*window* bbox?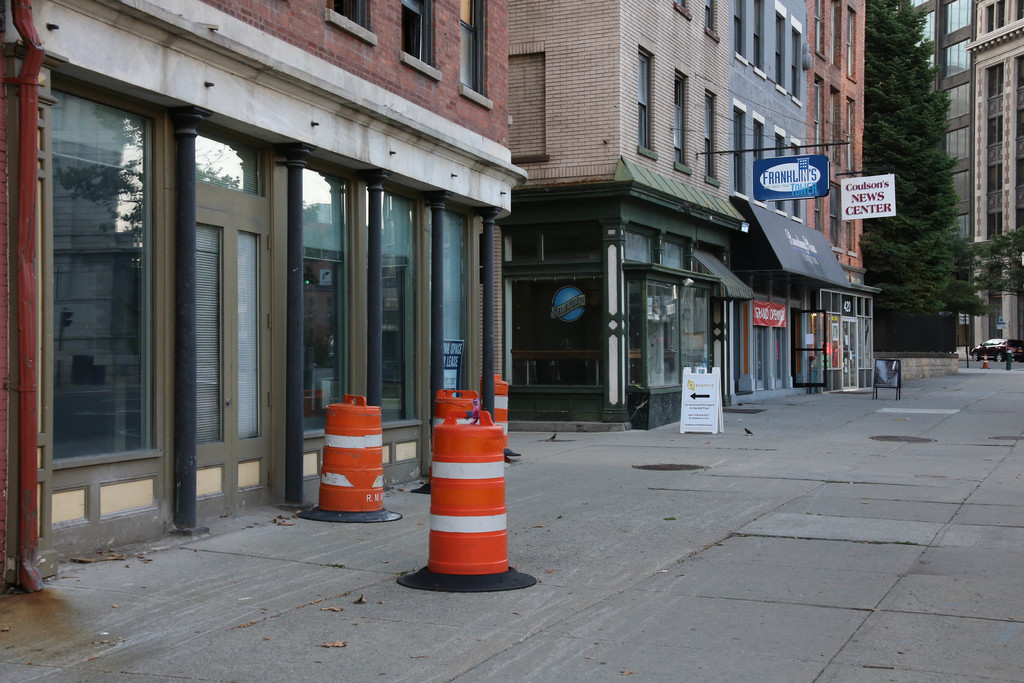
942,84,977,121
